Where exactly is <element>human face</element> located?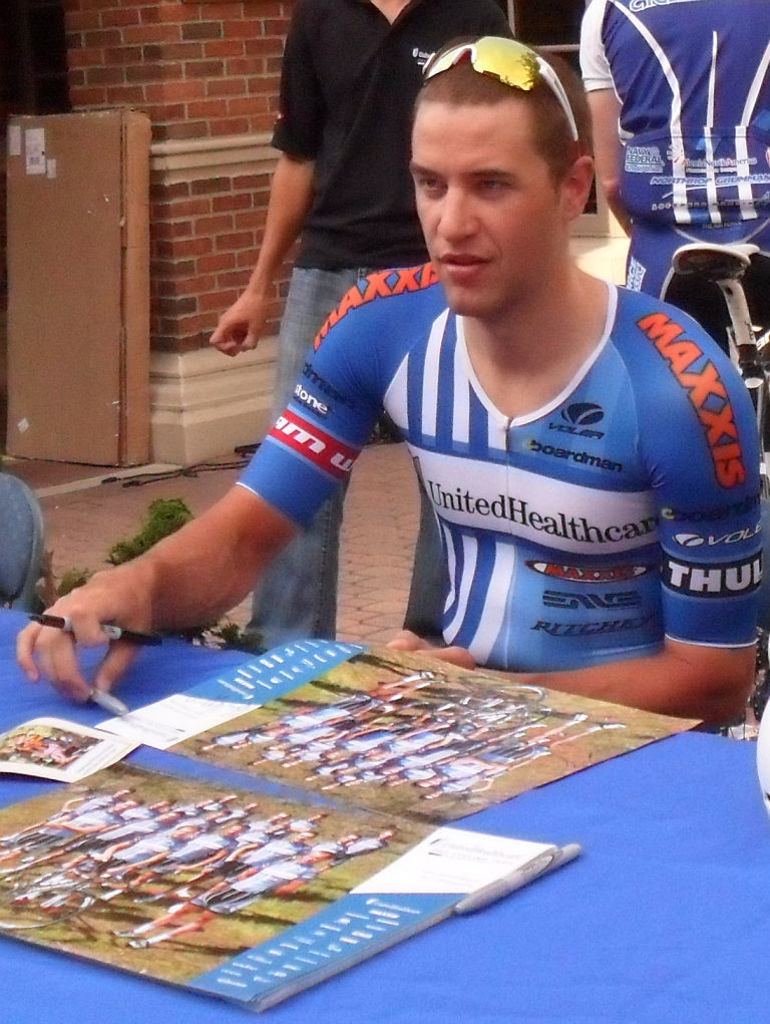
Its bounding box is 407, 101, 561, 313.
